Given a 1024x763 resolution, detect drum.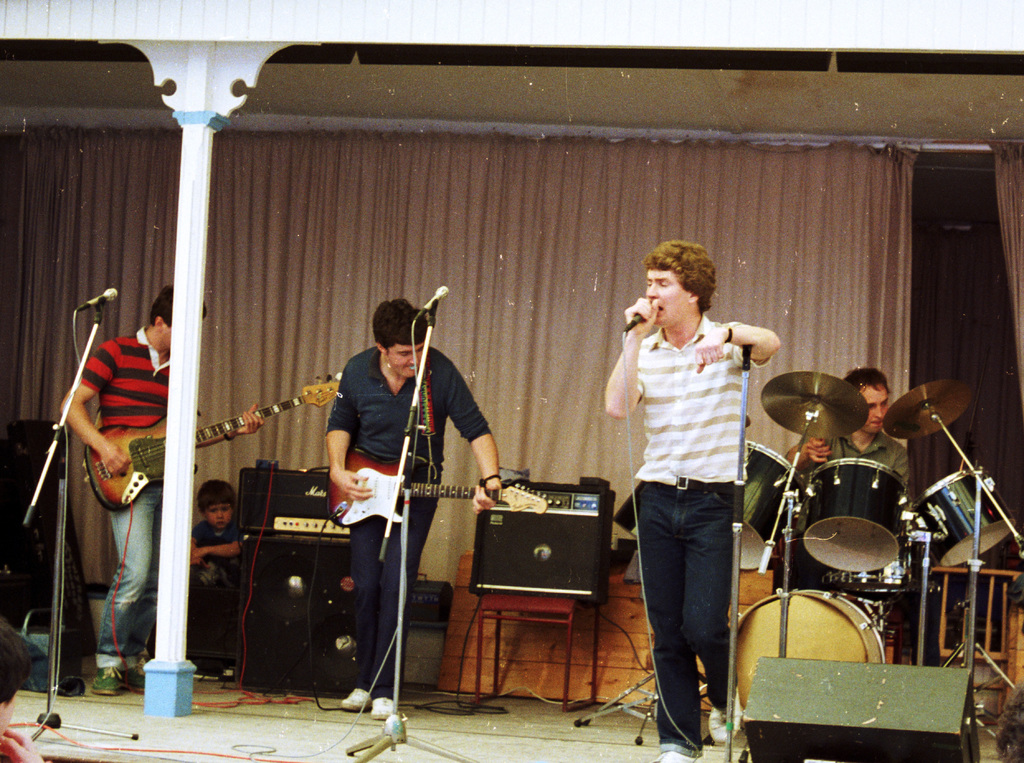
bbox(918, 467, 1016, 566).
